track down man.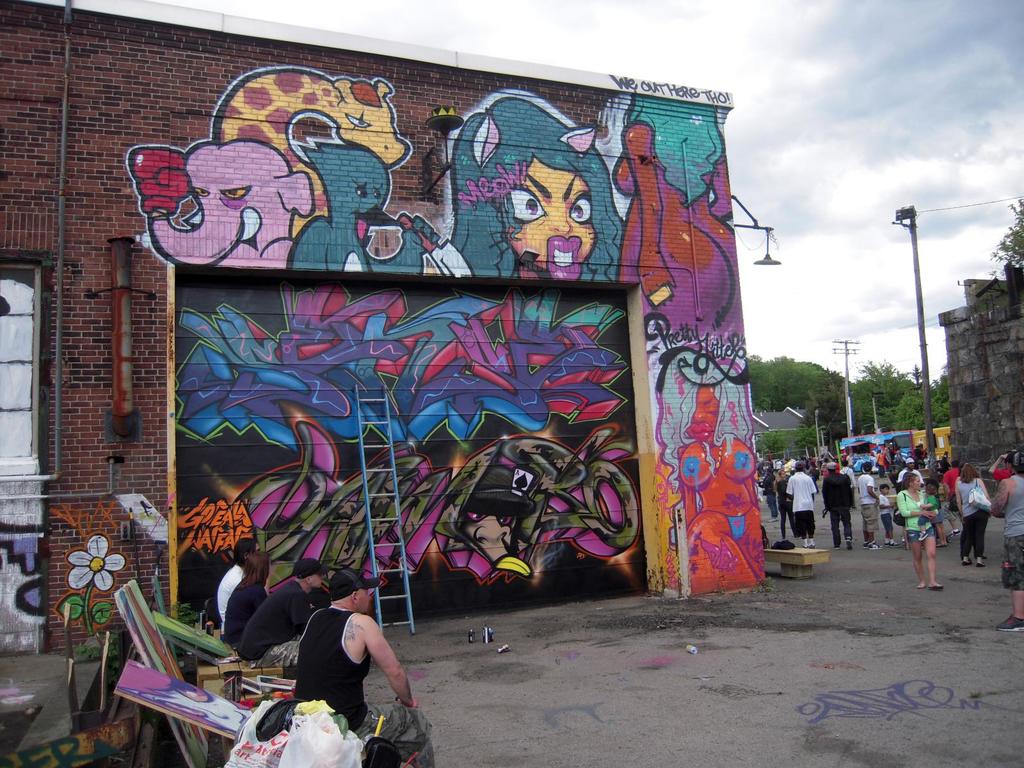
Tracked to x1=874, y1=447, x2=887, y2=480.
